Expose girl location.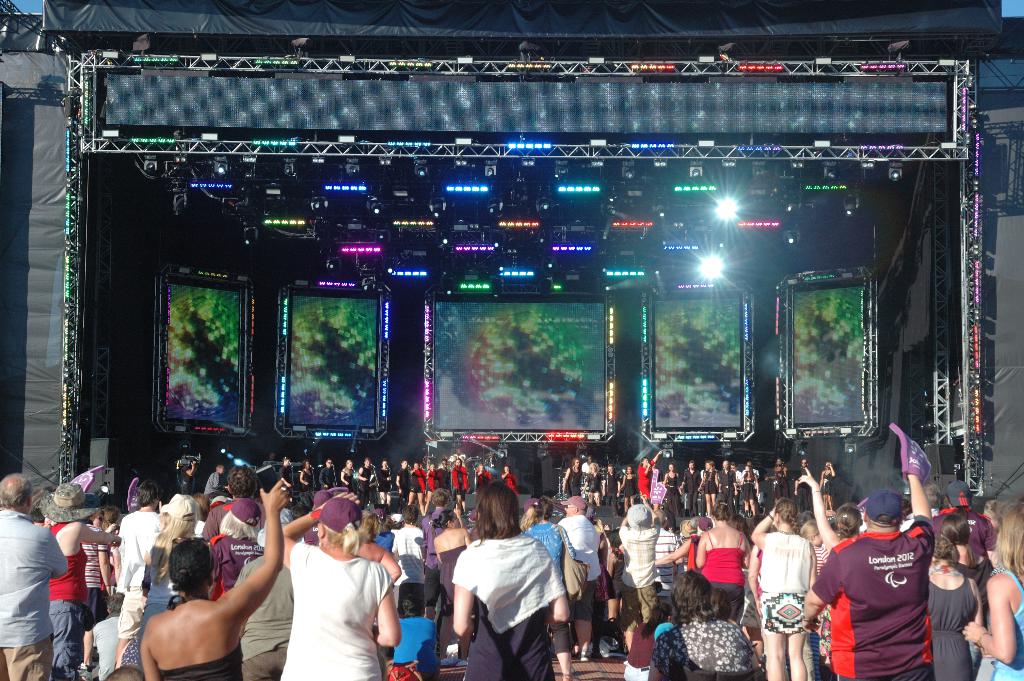
Exposed at {"left": 817, "top": 463, "right": 833, "bottom": 512}.
